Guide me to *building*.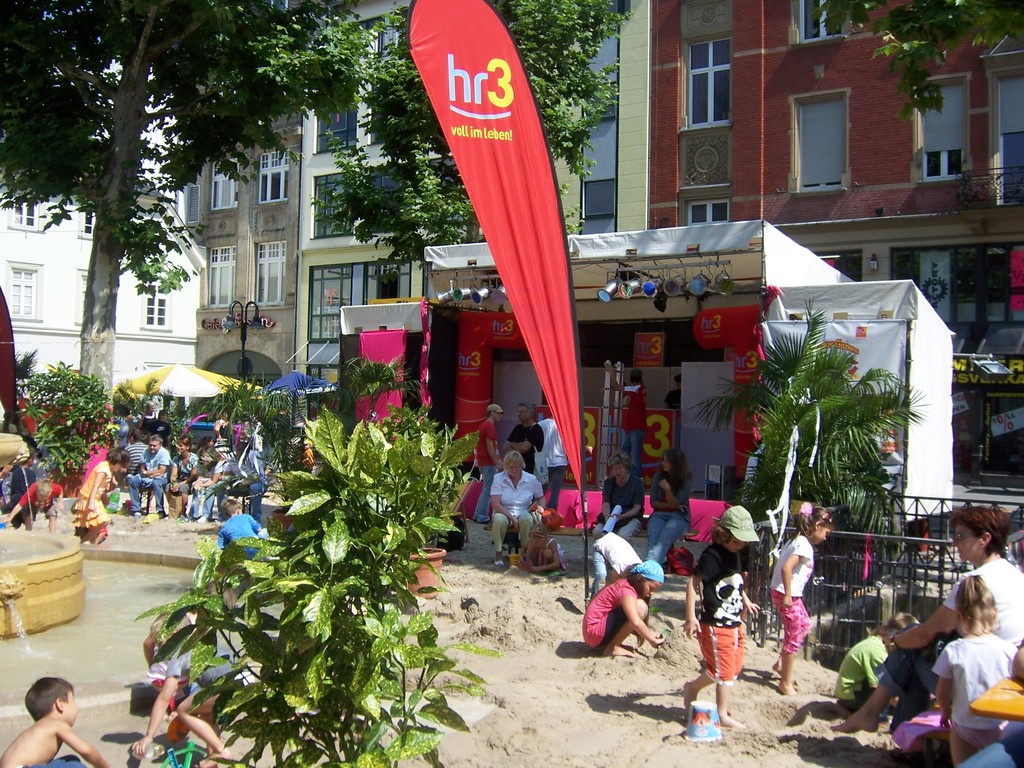
Guidance: (650, 0, 1023, 485).
